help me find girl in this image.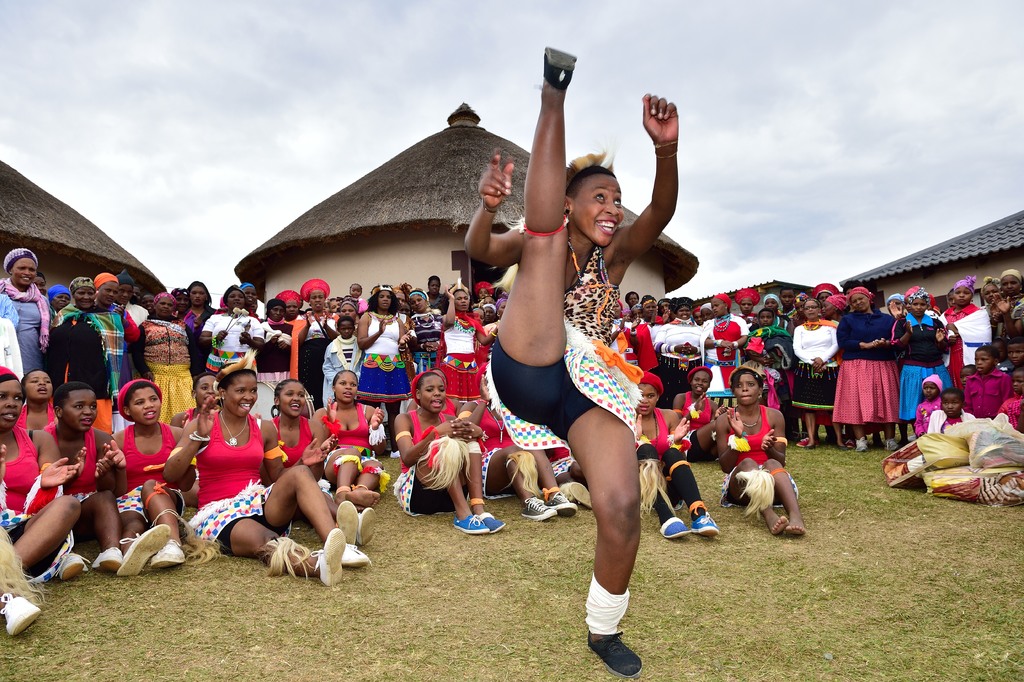
Found it: bbox=[269, 380, 336, 505].
